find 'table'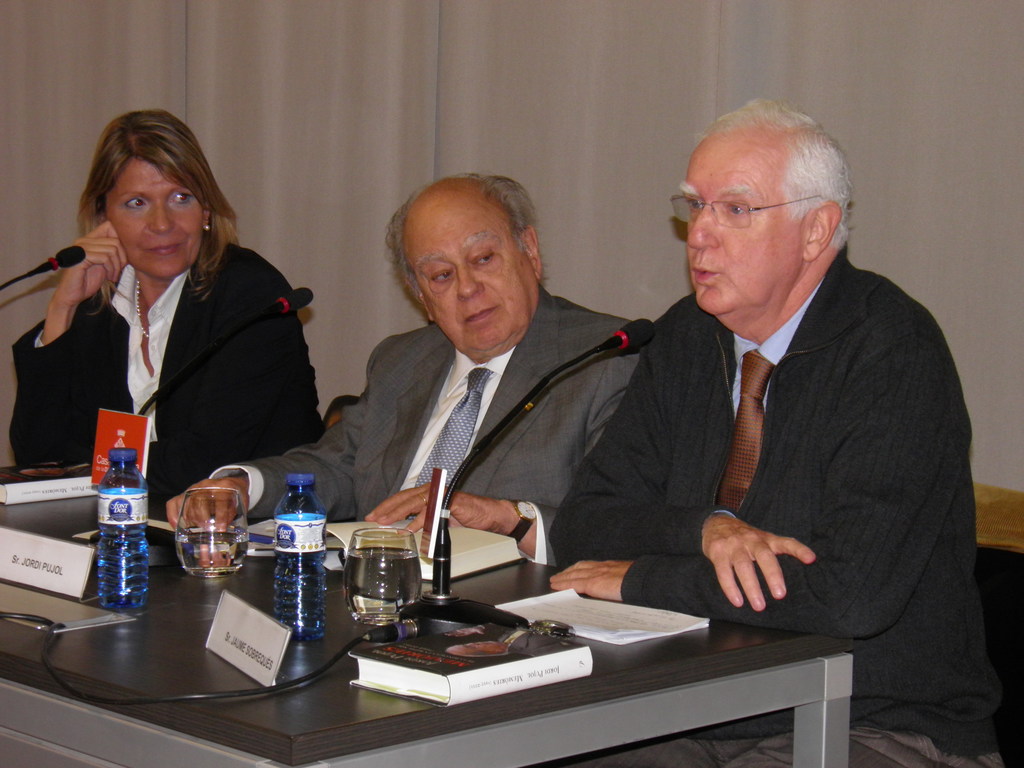
(0,475,857,767)
